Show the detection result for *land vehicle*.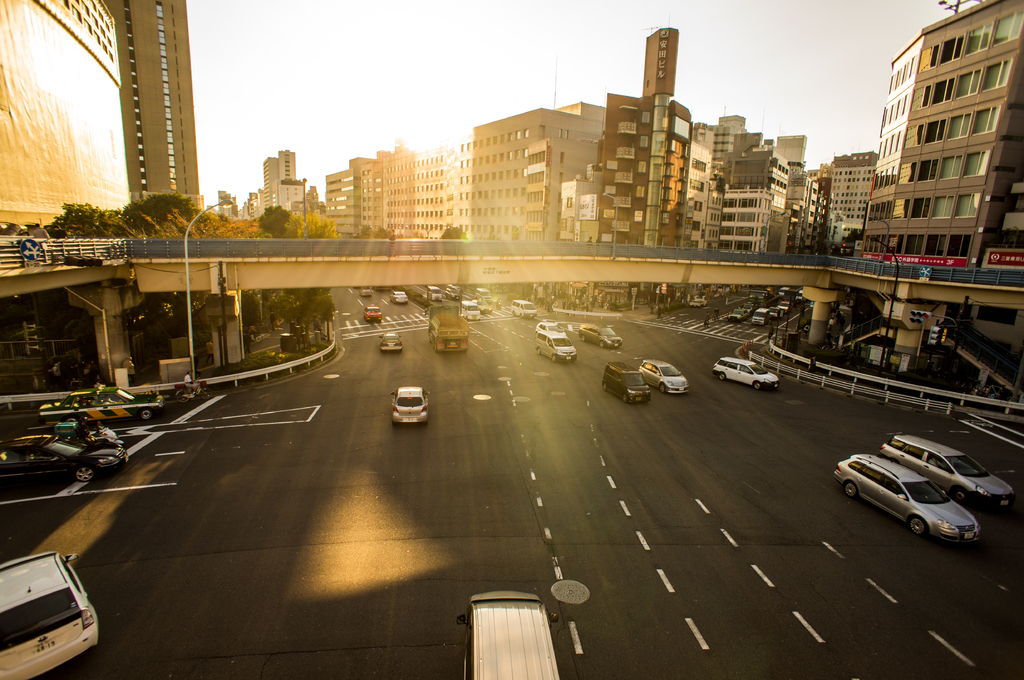
box=[462, 303, 481, 317].
